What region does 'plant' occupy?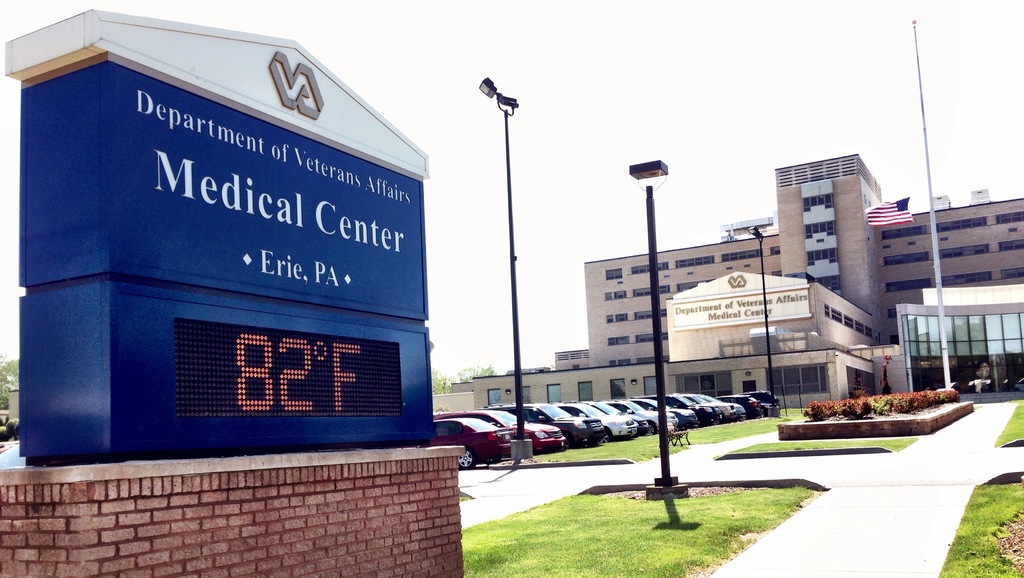
0 414 20 440.
